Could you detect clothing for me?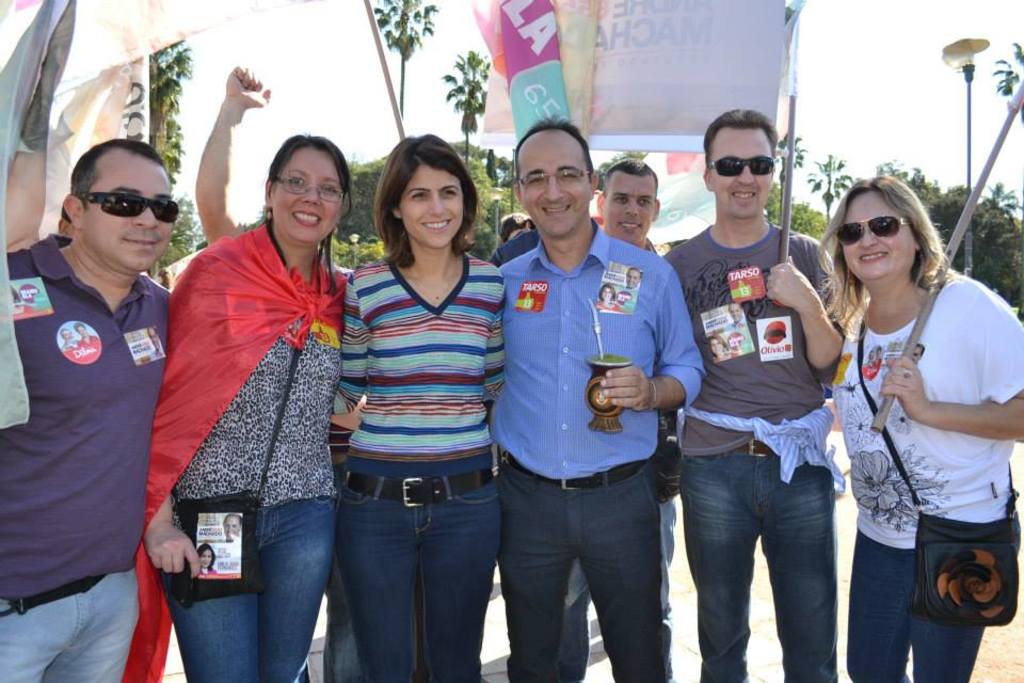
Detection result: 663,218,851,681.
